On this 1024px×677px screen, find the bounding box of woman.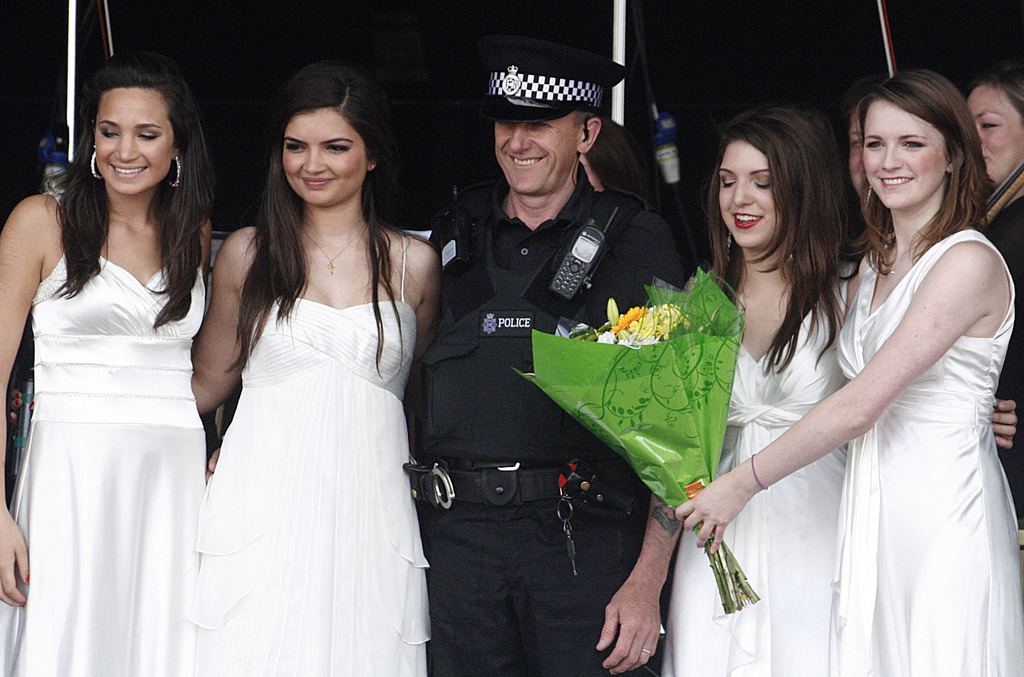
Bounding box: {"x1": 964, "y1": 71, "x2": 1023, "y2": 560}.
